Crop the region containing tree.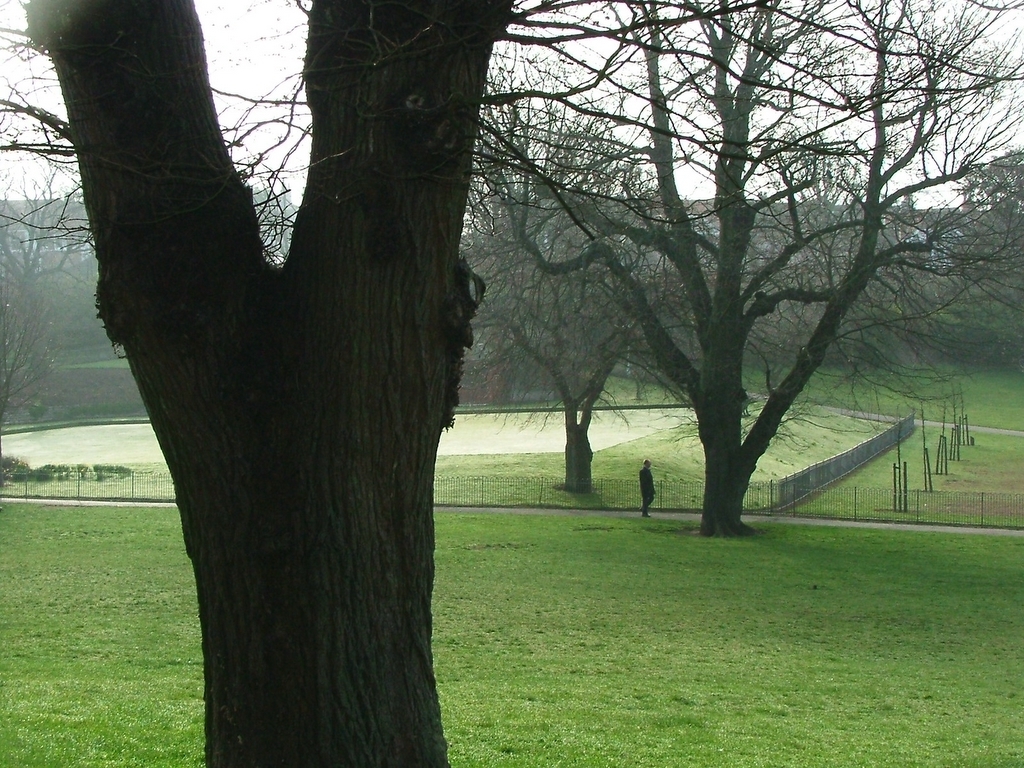
Crop region: 0, 264, 67, 417.
